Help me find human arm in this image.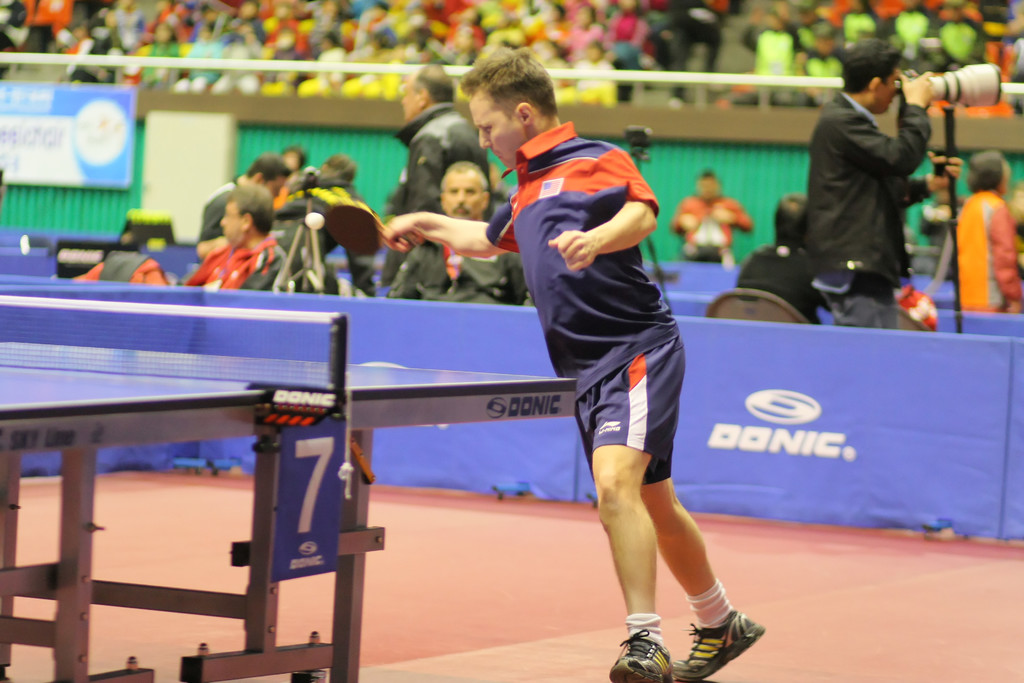
Found it: {"left": 669, "top": 197, "right": 699, "bottom": 235}.
